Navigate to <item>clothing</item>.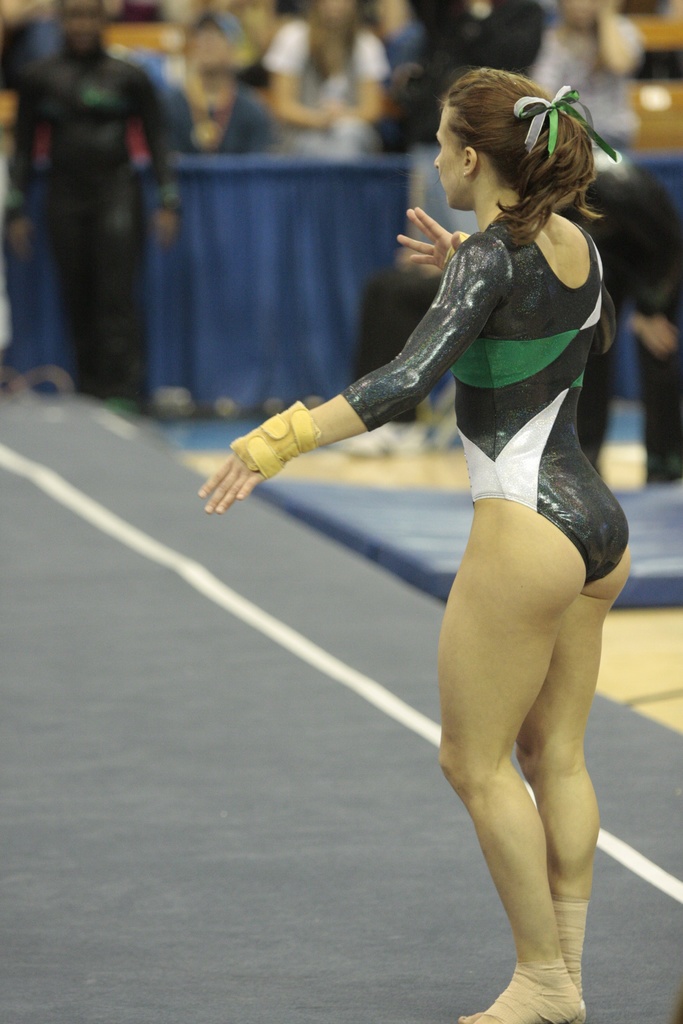
Navigation target: region(268, 19, 389, 152).
